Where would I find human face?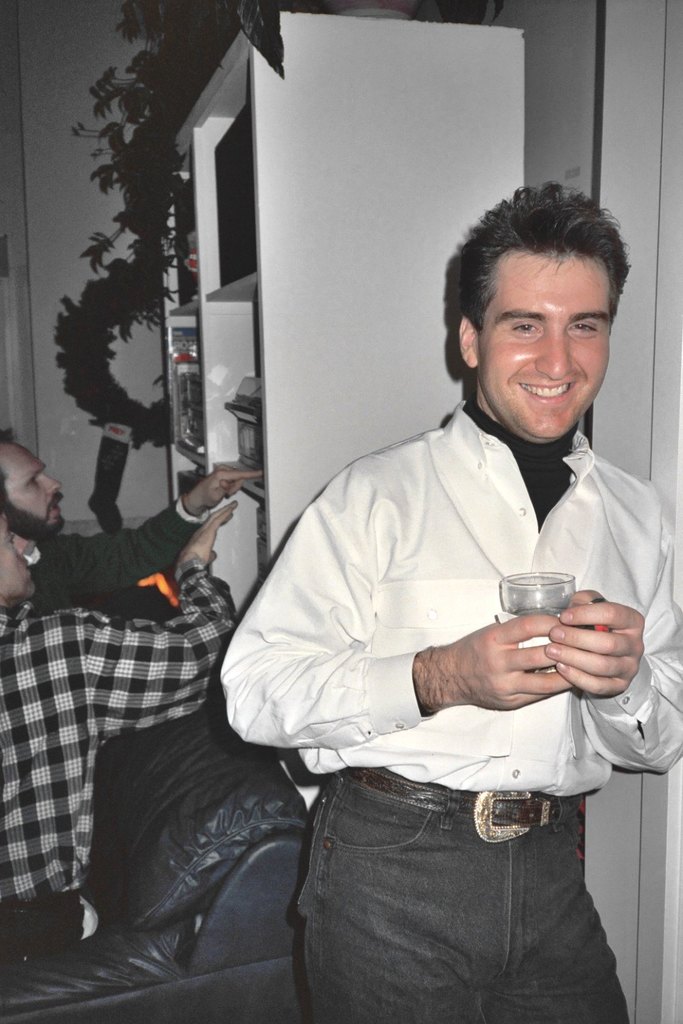
At select_region(0, 431, 64, 542).
